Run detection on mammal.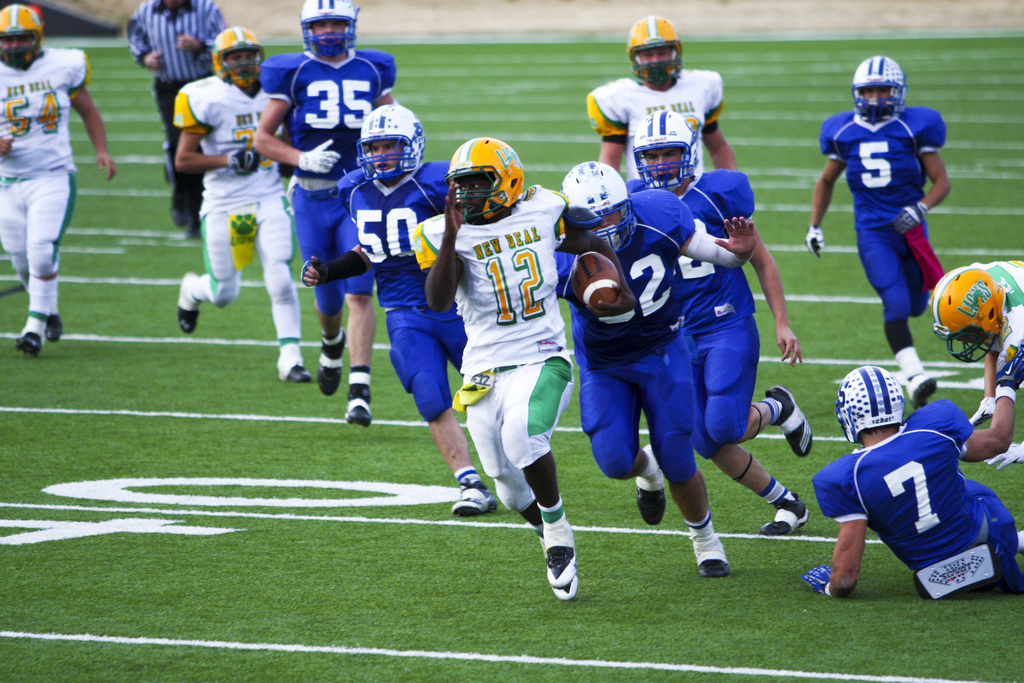
Result: [left=122, top=0, right=227, bottom=237].
